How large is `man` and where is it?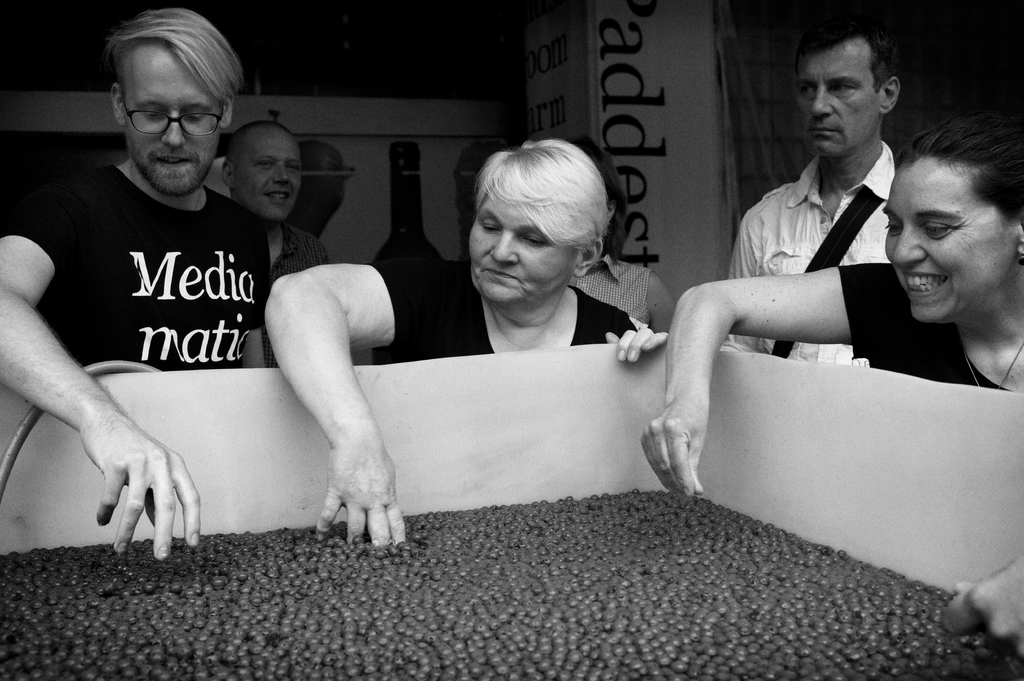
Bounding box: (x1=732, y1=31, x2=921, y2=342).
